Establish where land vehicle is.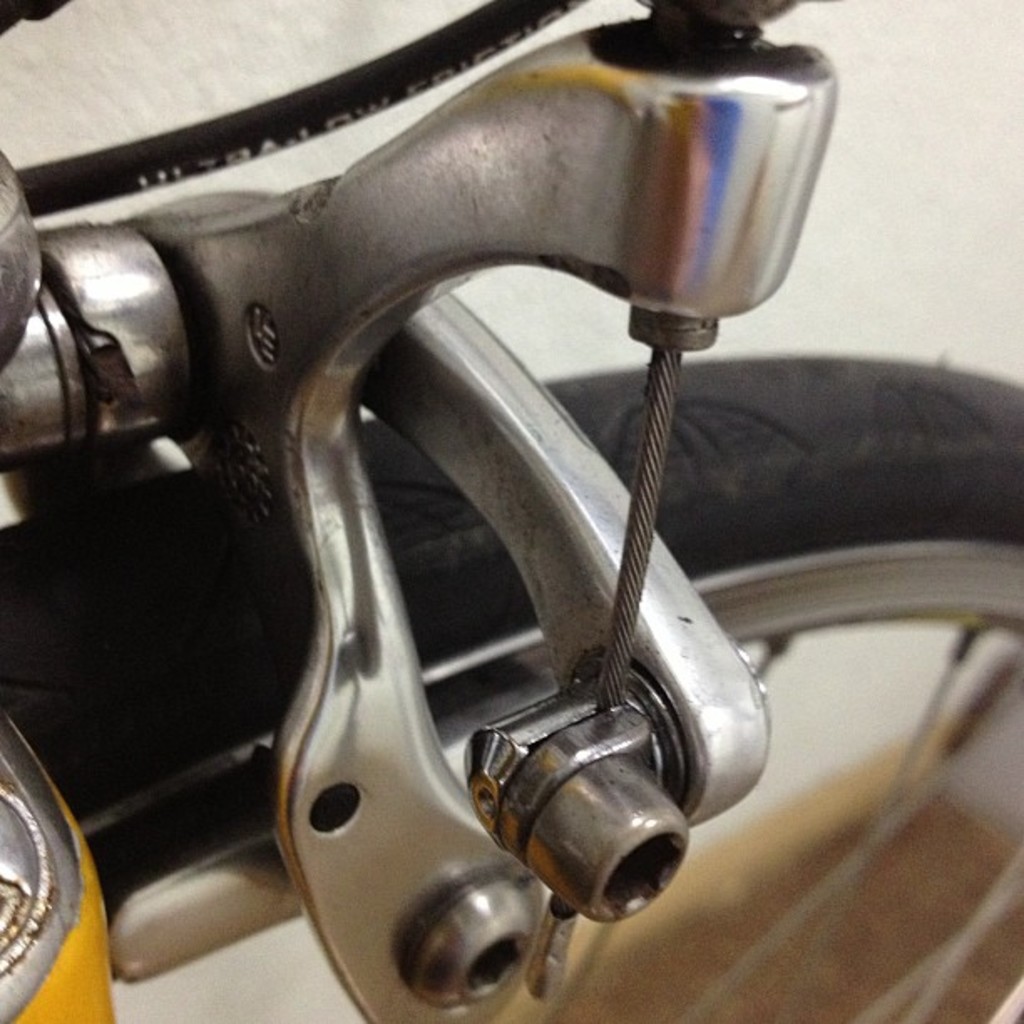
Established at 0:0:1022:1022.
